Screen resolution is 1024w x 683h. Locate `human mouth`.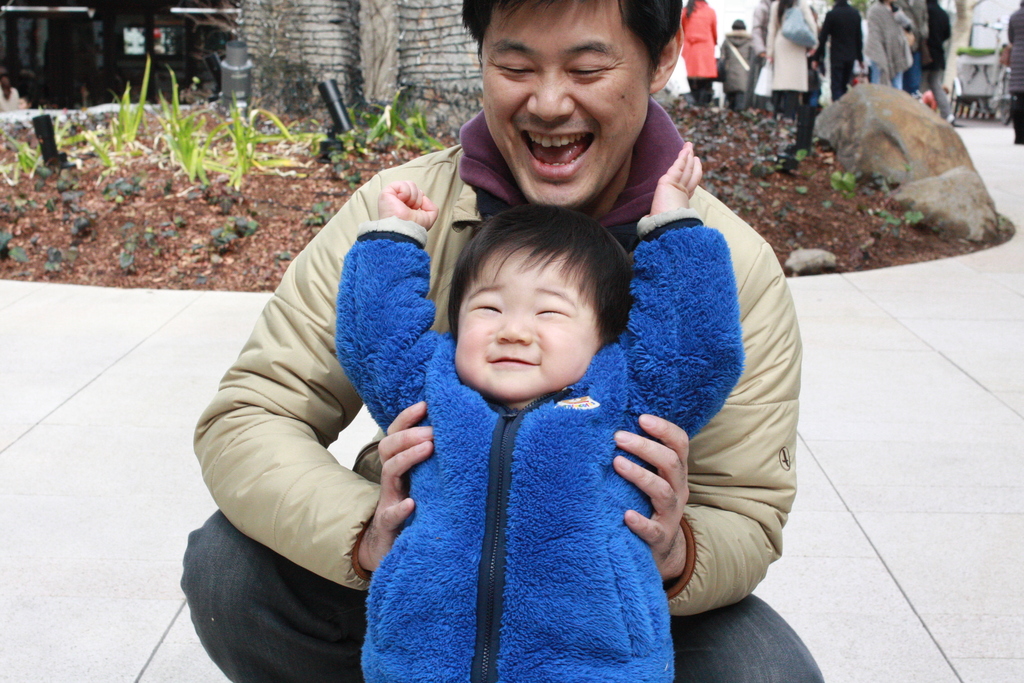
box(483, 348, 541, 368).
